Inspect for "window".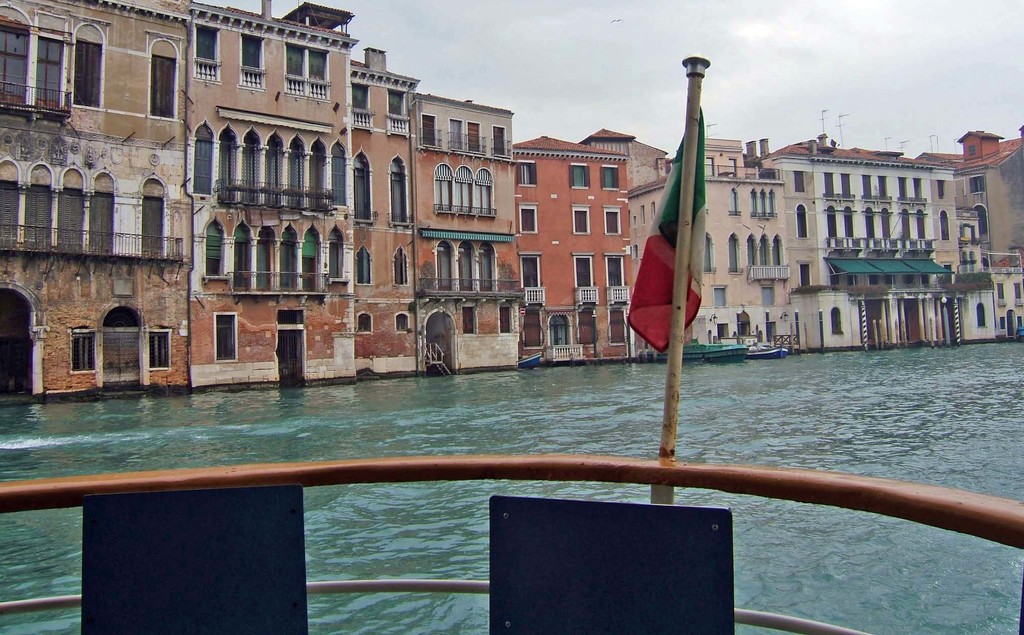
Inspection: 521:212:540:240.
